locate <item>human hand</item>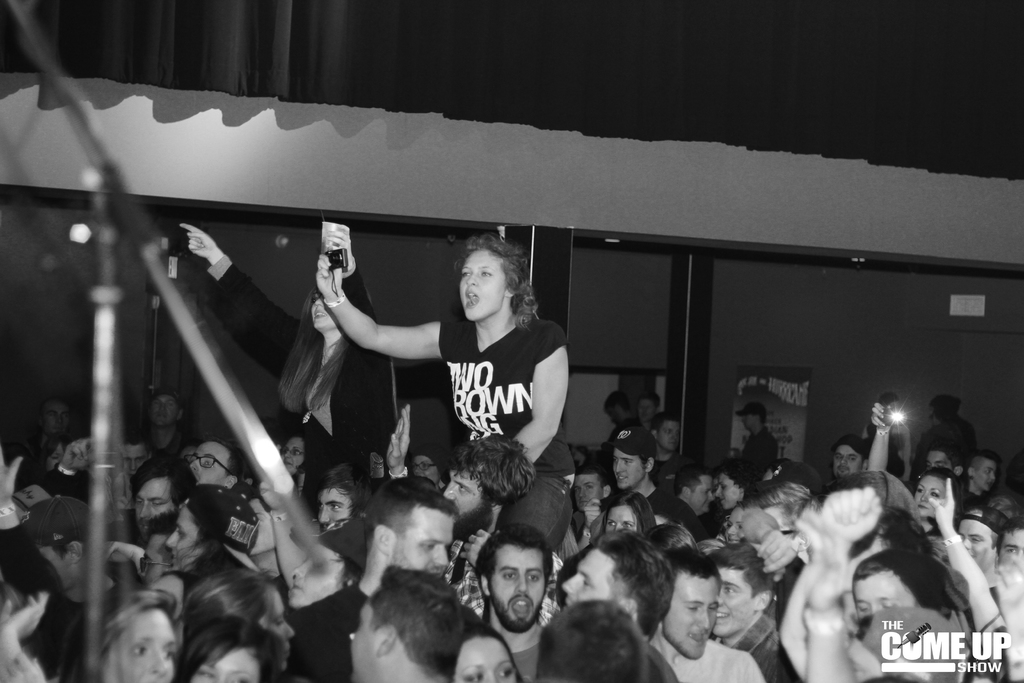
x1=817 y1=488 x2=884 y2=544
